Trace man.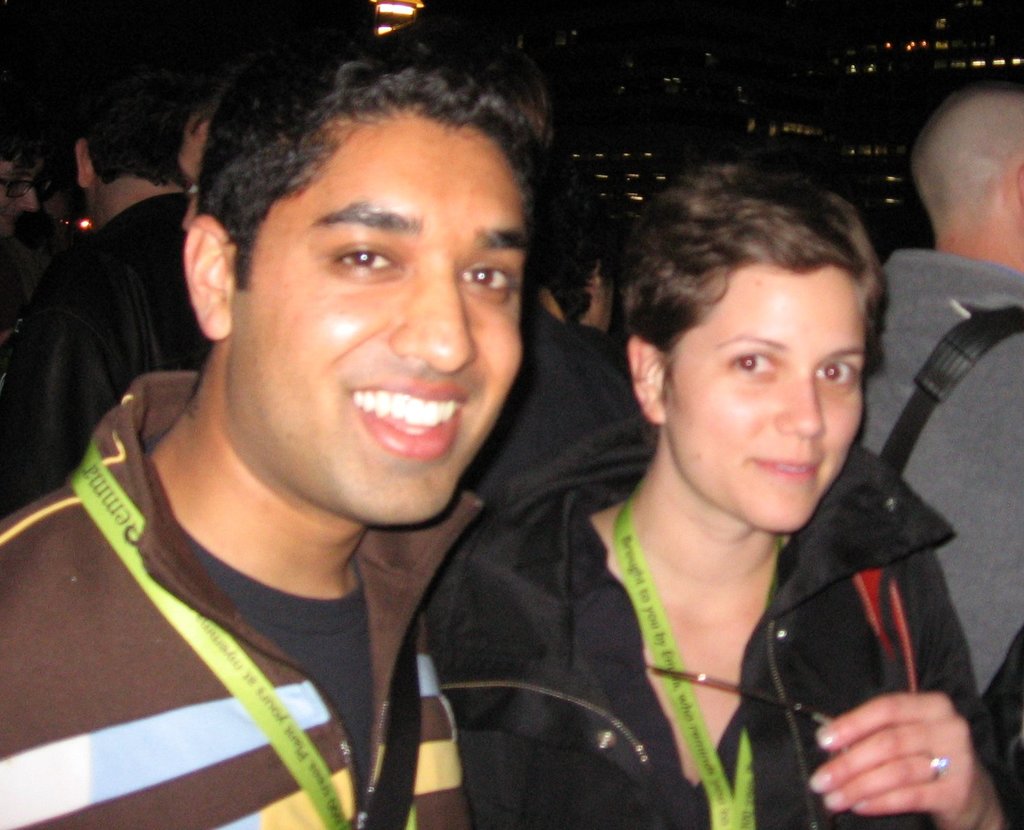
Traced to {"x1": 0, "y1": 78, "x2": 220, "y2": 500}.
